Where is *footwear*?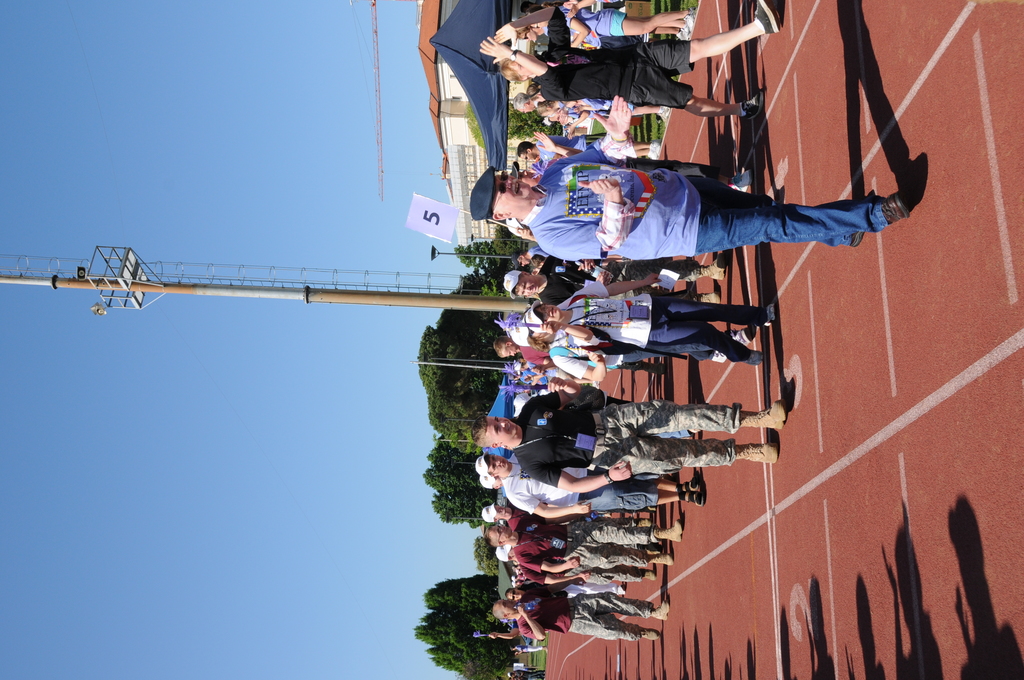
{"left": 683, "top": 8, "right": 693, "bottom": 28}.
